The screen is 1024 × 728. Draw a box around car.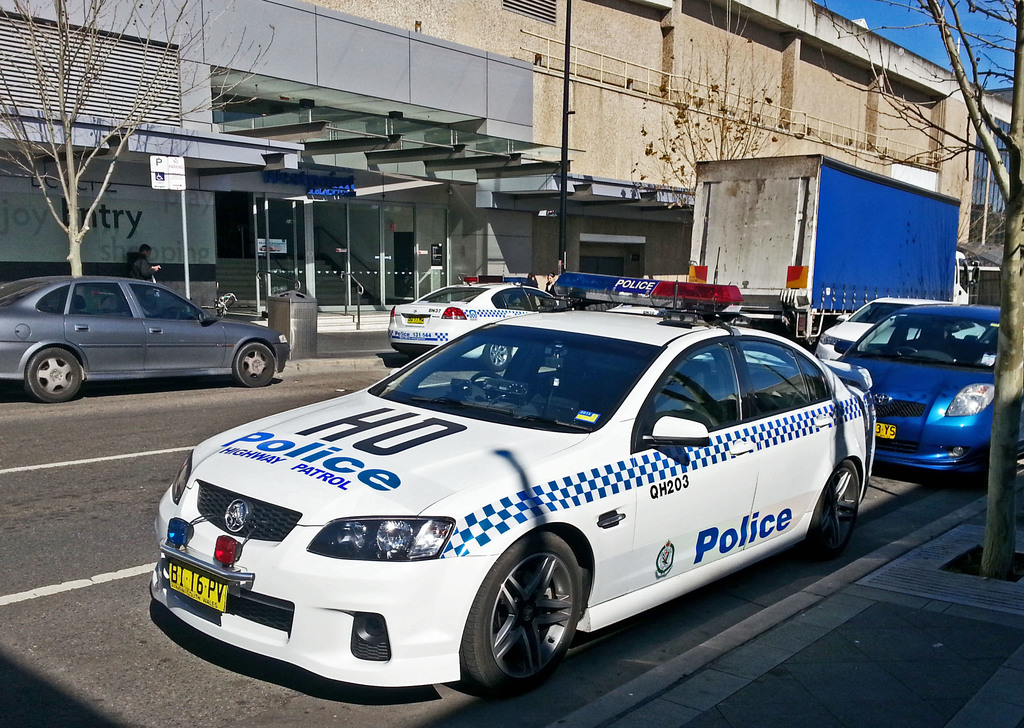
region(0, 273, 291, 381).
